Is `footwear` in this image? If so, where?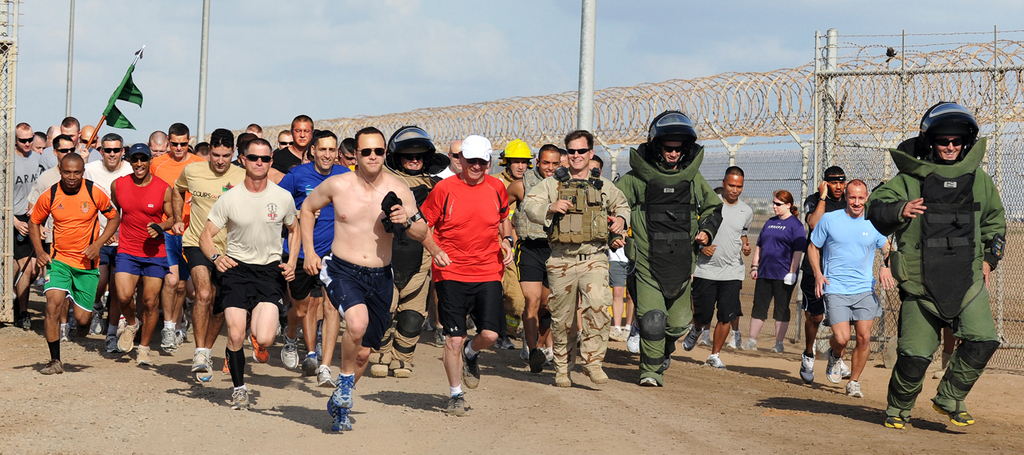
Yes, at bbox(705, 353, 725, 368).
